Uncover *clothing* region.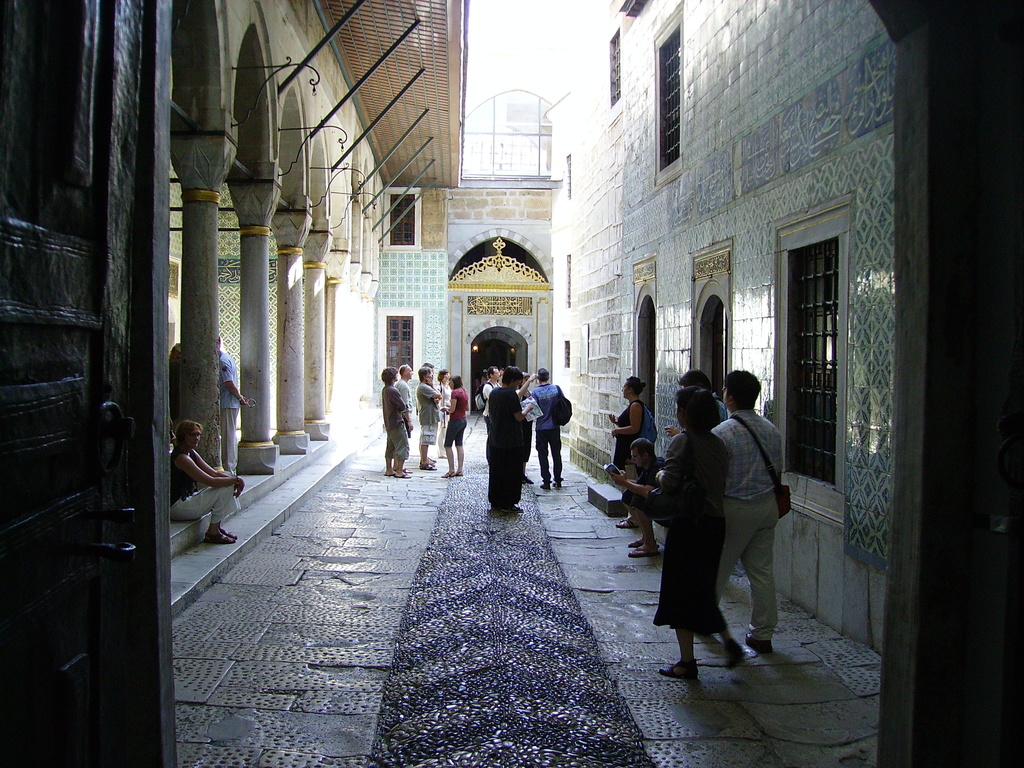
Uncovered: pyautogui.locateOnScreen(220, 348, 241, 467).
